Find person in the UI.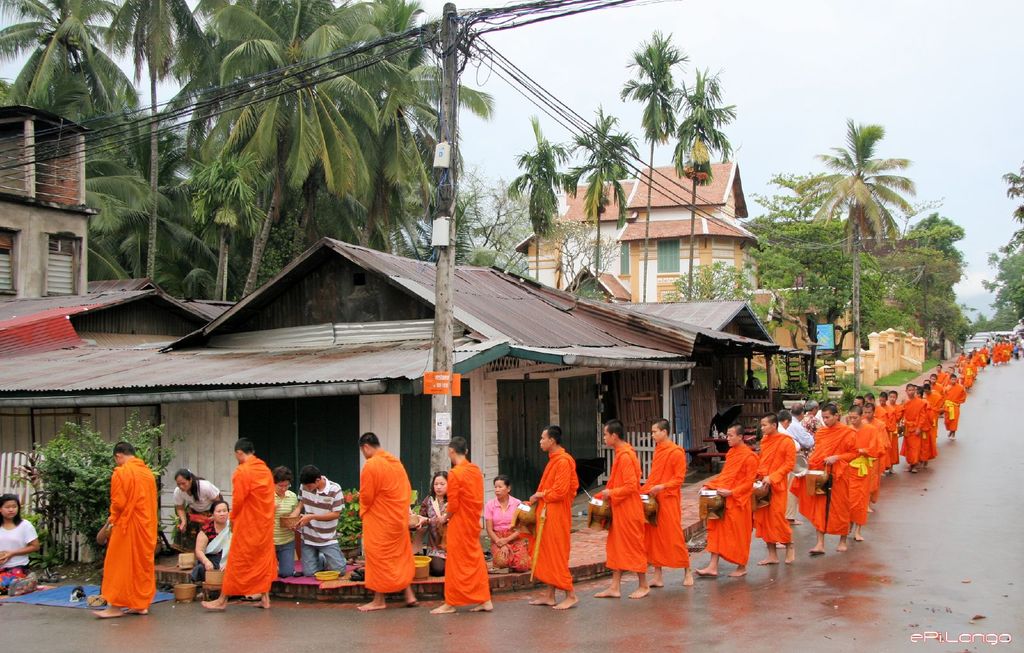
UI element at 639,419,698,584.
